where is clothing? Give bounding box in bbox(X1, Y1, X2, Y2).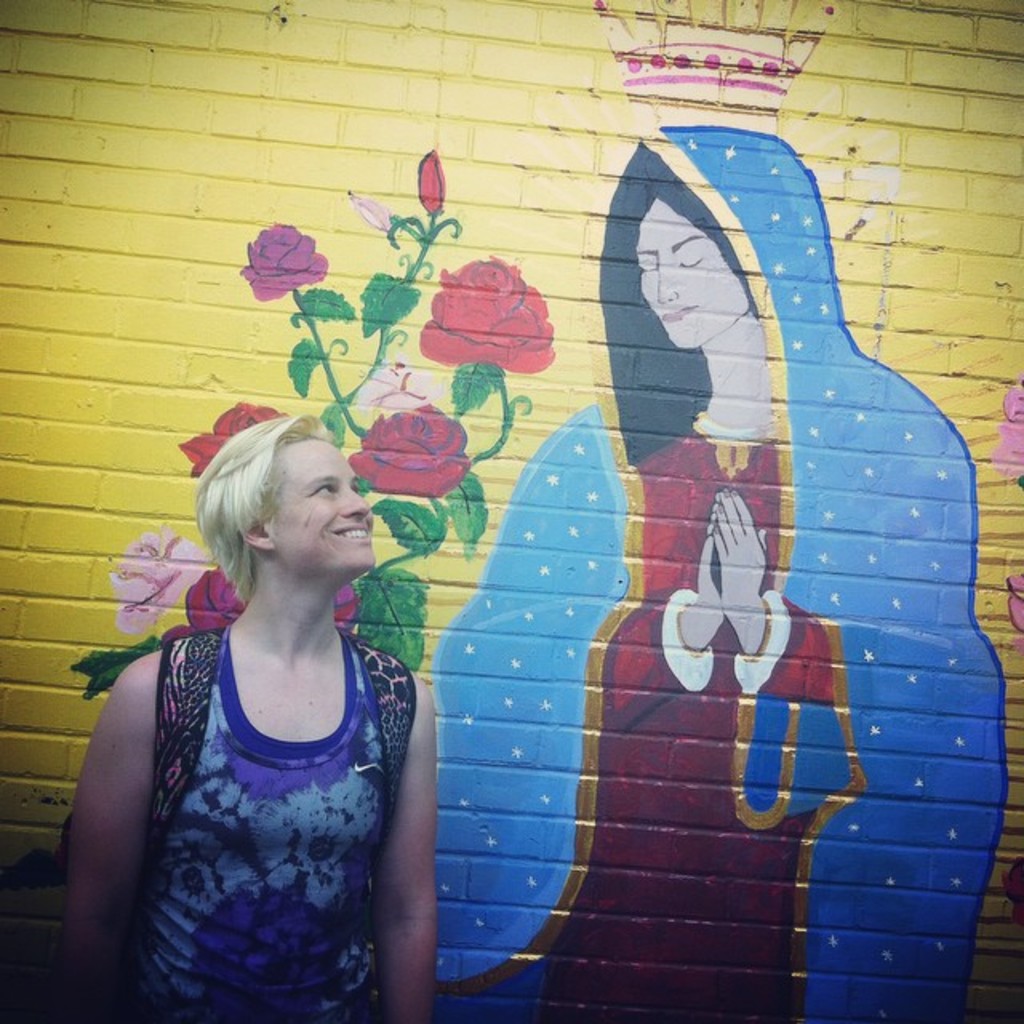
bbox(93, 589, 424, 1014).
